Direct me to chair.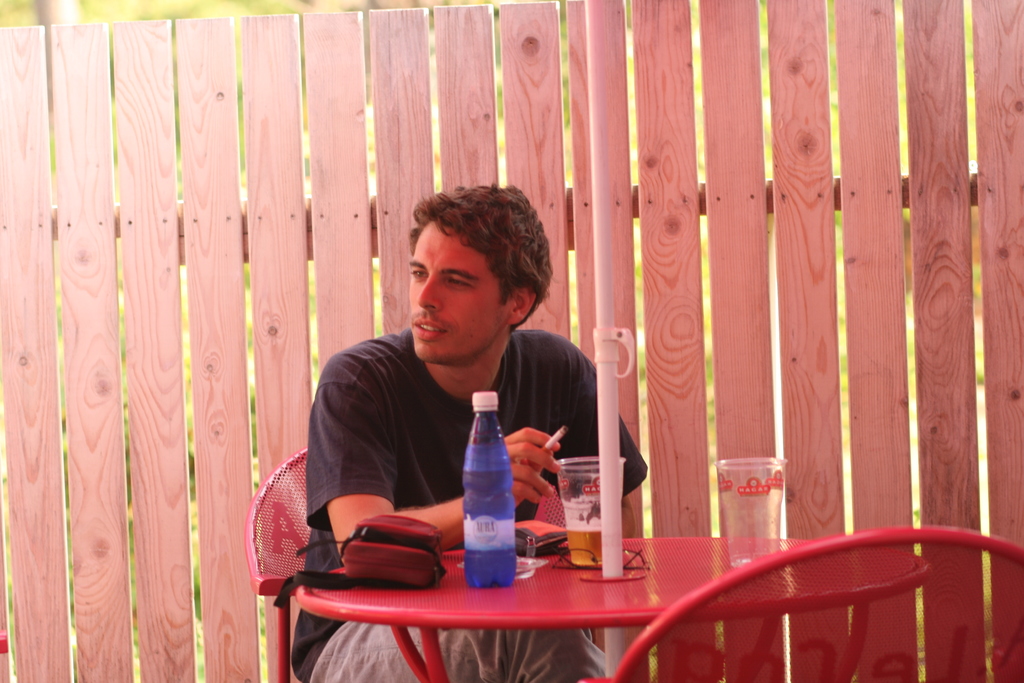
Direction: {"x1": 243, "y1": 446, "x2": 604, "y2": 682}.
